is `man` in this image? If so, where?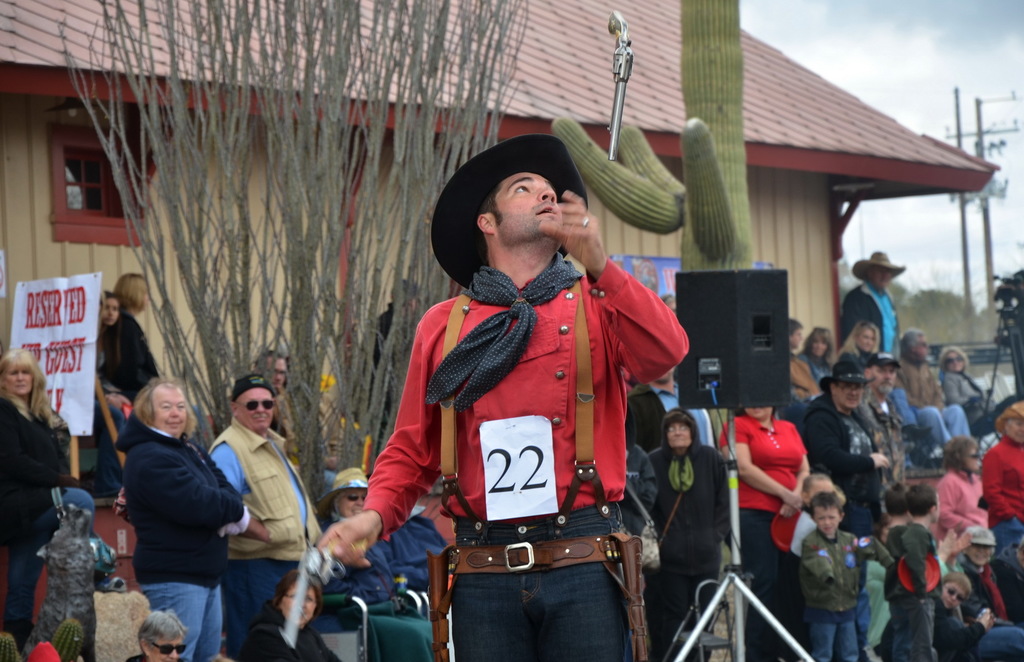
Yes, at x1=858 y1=344 x2=912 y2=515.
